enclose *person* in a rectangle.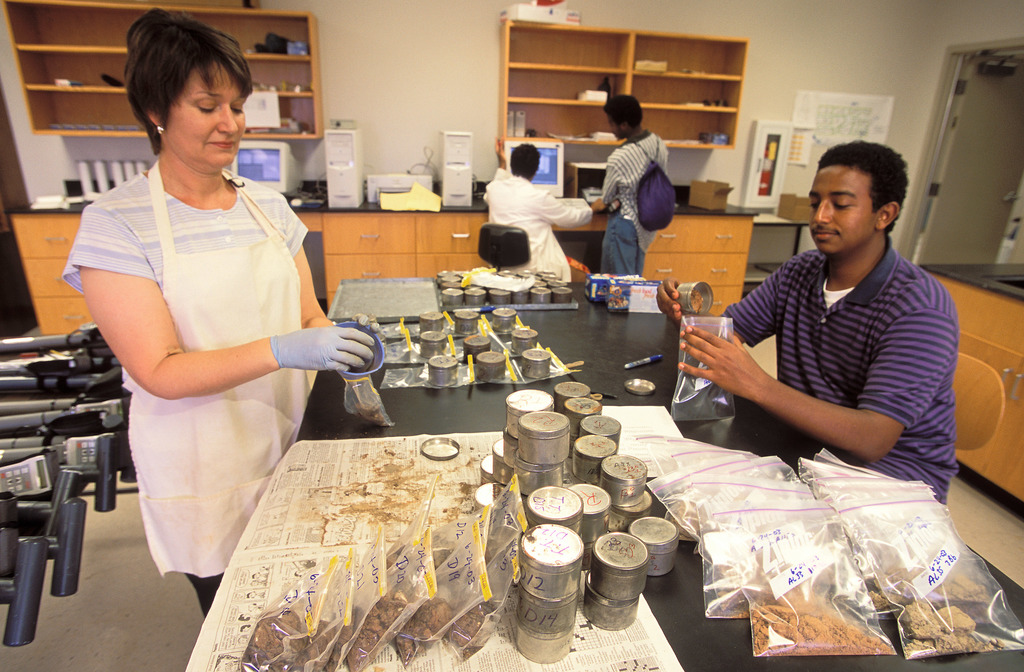
detection(483, 133, 607, 282).
